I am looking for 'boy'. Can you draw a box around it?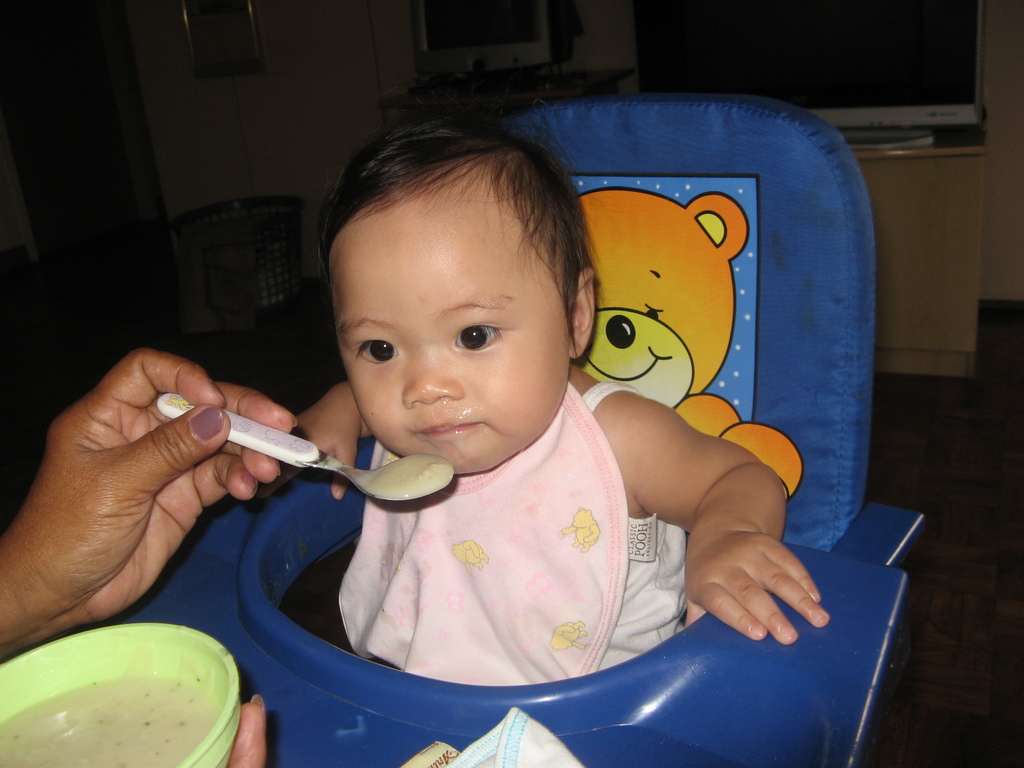
Sure, the bounding box is detection(249, 114, 829, 714).
